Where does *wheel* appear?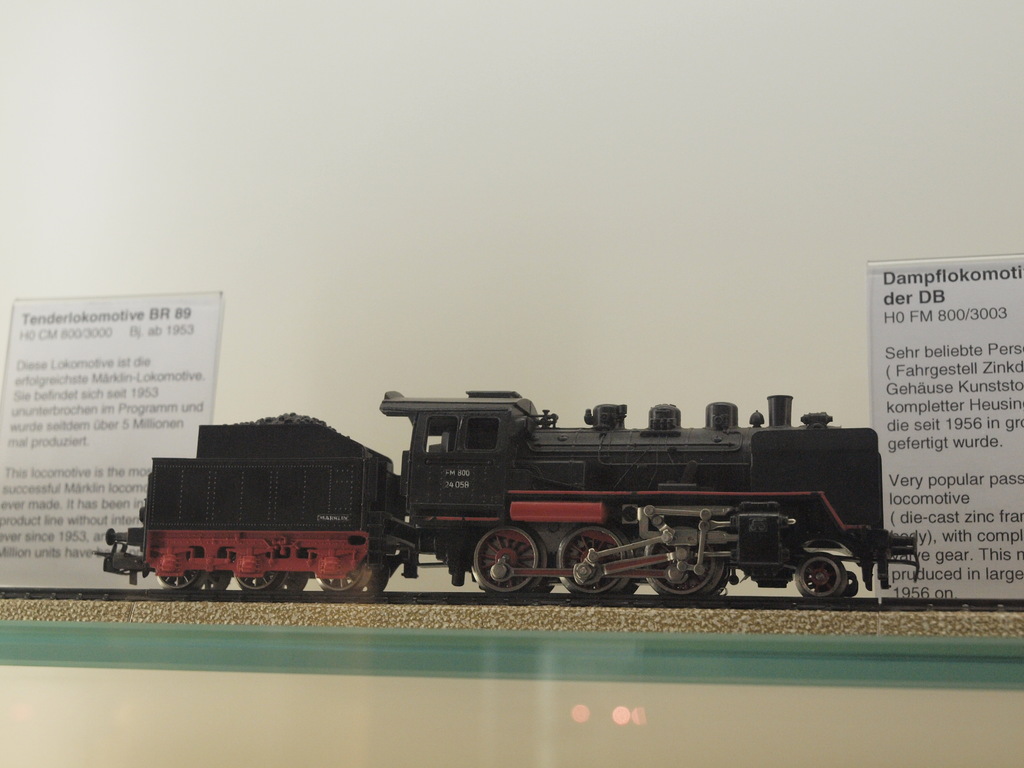
Appears at Rect(556, 525, 636, 602).
